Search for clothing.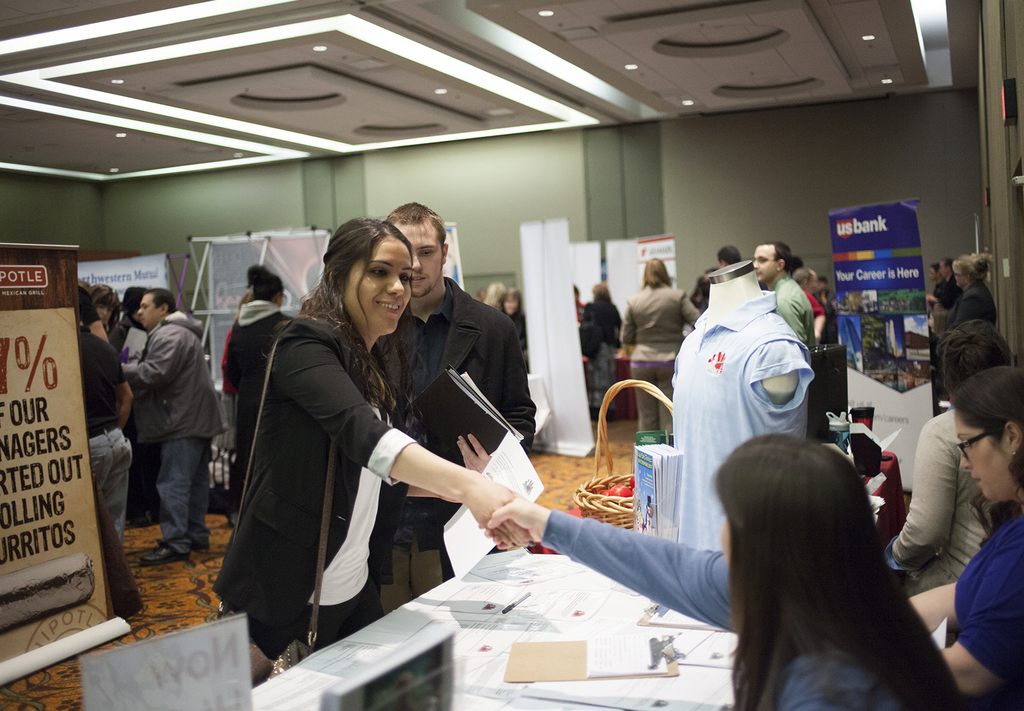
Found at box(378, 271, 533, 584).
